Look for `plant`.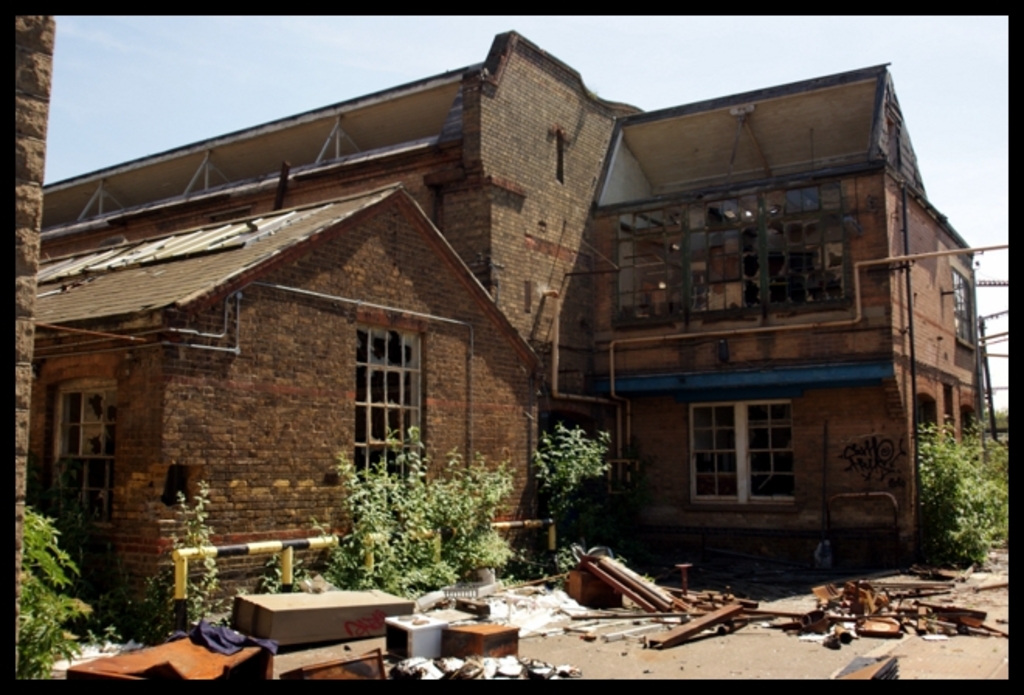
Found: (531, 424, 619, 576).
